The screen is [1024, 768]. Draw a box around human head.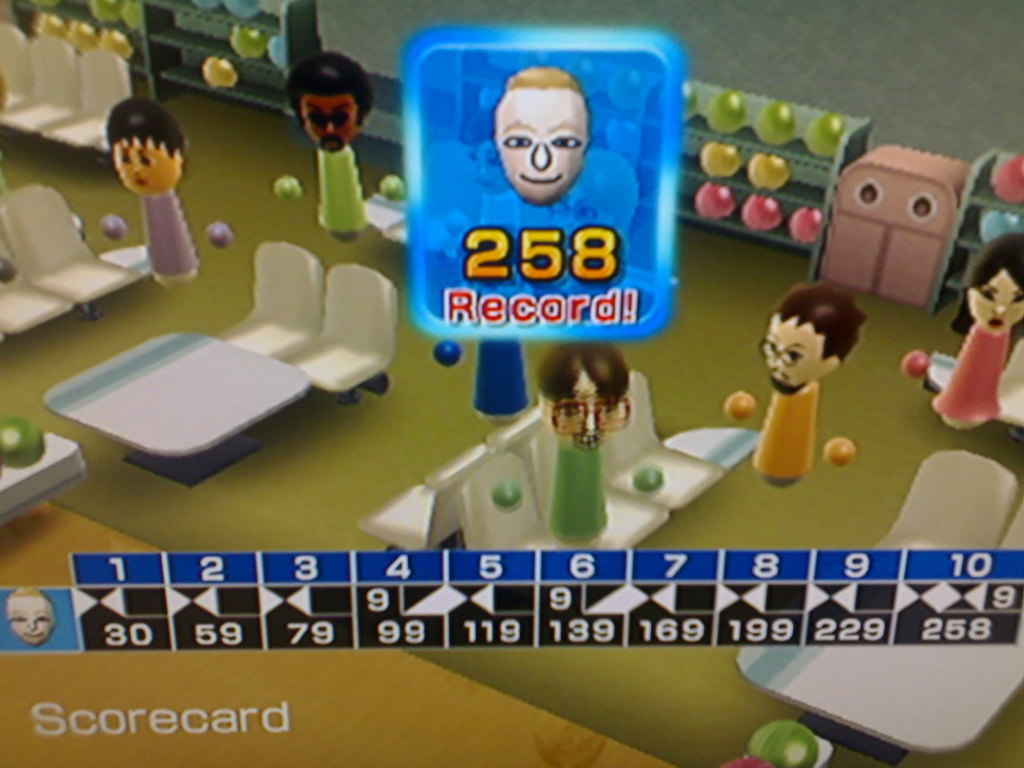
533 342 635 442.
